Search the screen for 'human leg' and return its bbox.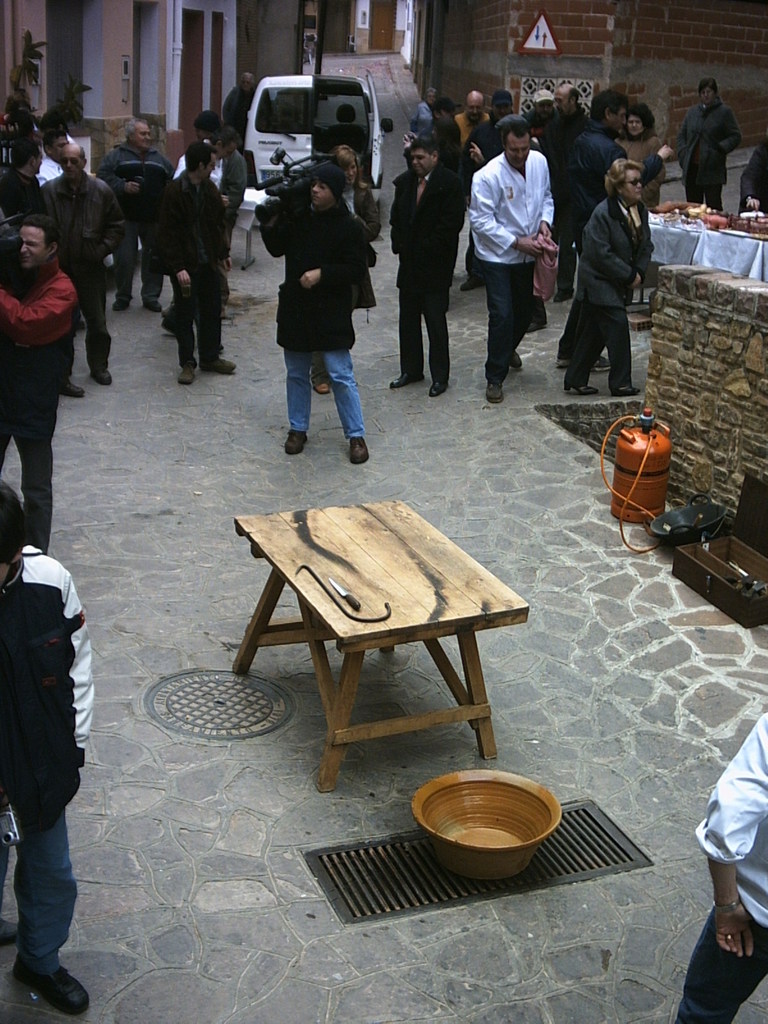
Found: [left=314, top=307, right=369, bottom=466].
